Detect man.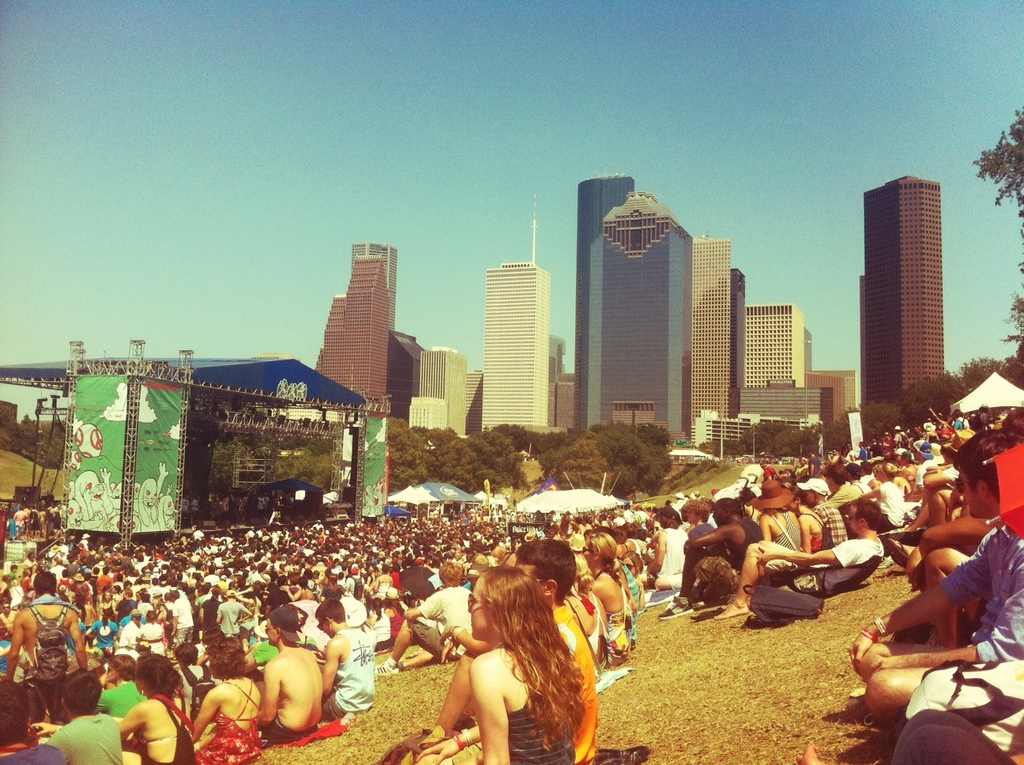
Detected at [x1=95, y1=655, x2=147, y2=718].
